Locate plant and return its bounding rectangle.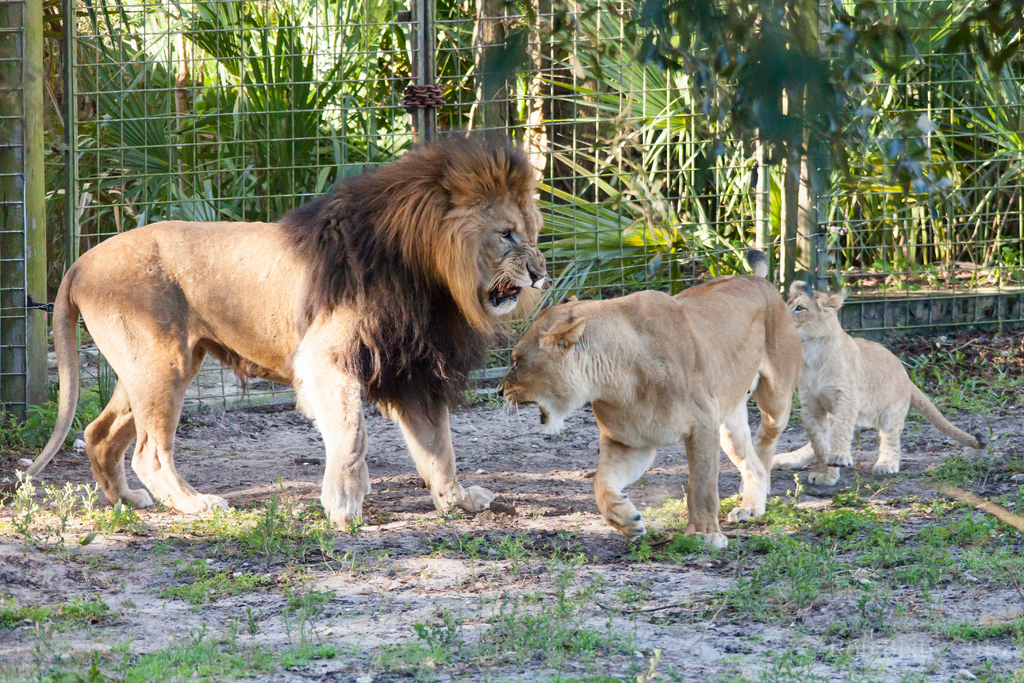
<region>636, 494, 693, 531</region>.
